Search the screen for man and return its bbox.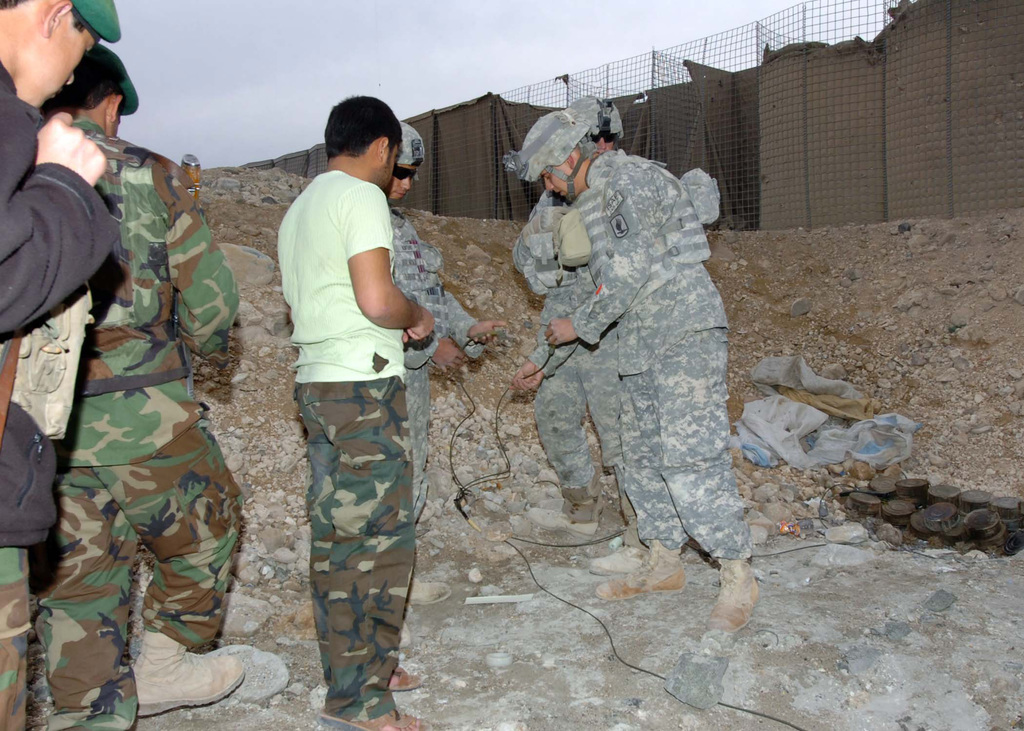
Found: [515,95,642,534].
